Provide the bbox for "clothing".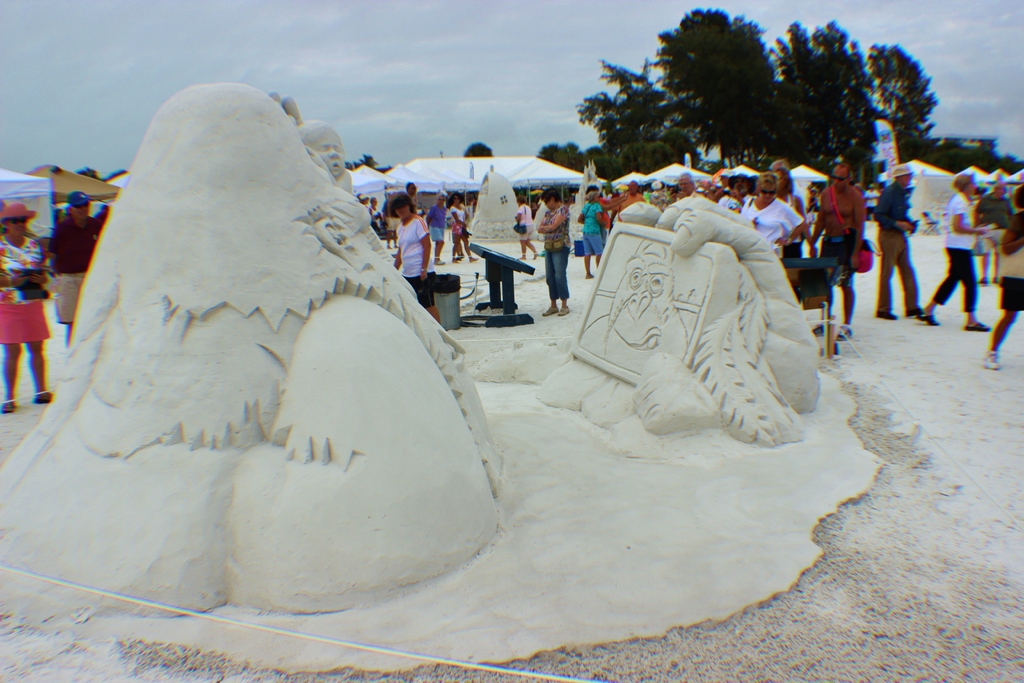
[928, 187, 979, 313].
